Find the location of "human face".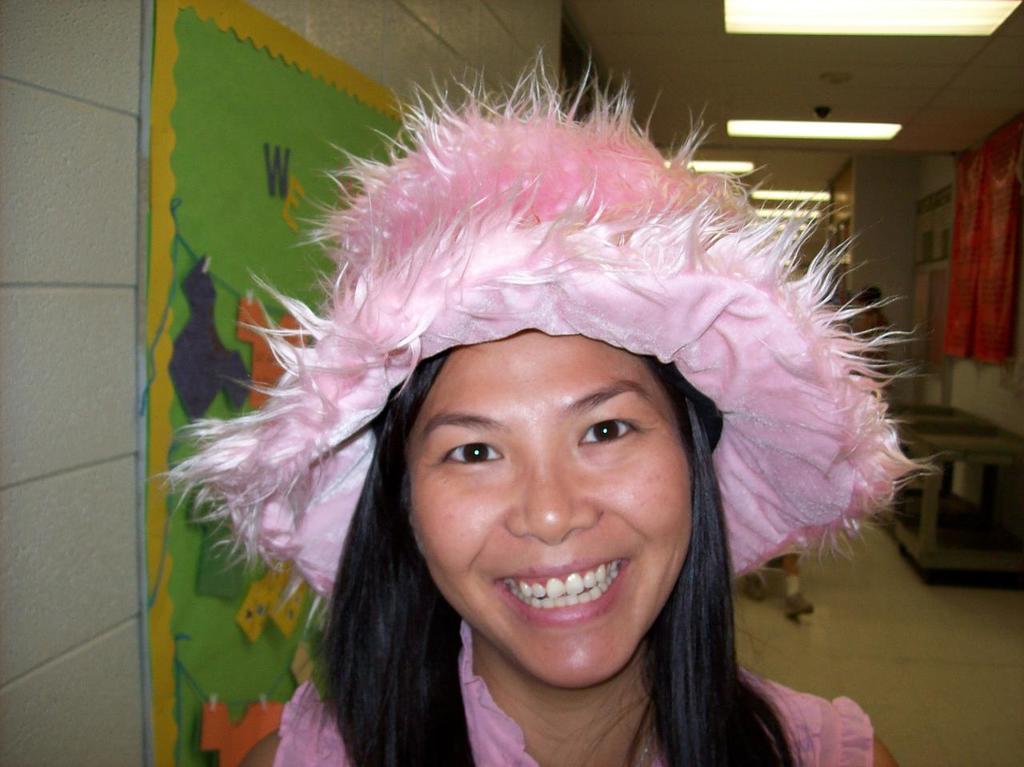
Location: bbox=(411, 324, 702, 687).
